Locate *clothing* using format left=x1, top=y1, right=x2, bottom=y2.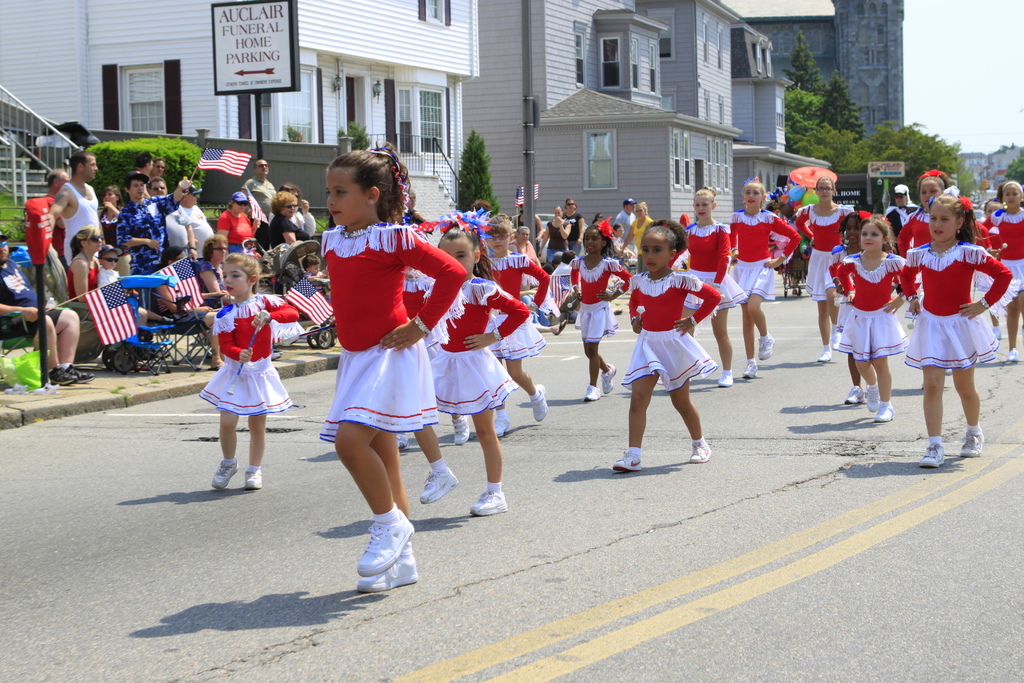
left=199, top=290, right=301, bottom=418.
